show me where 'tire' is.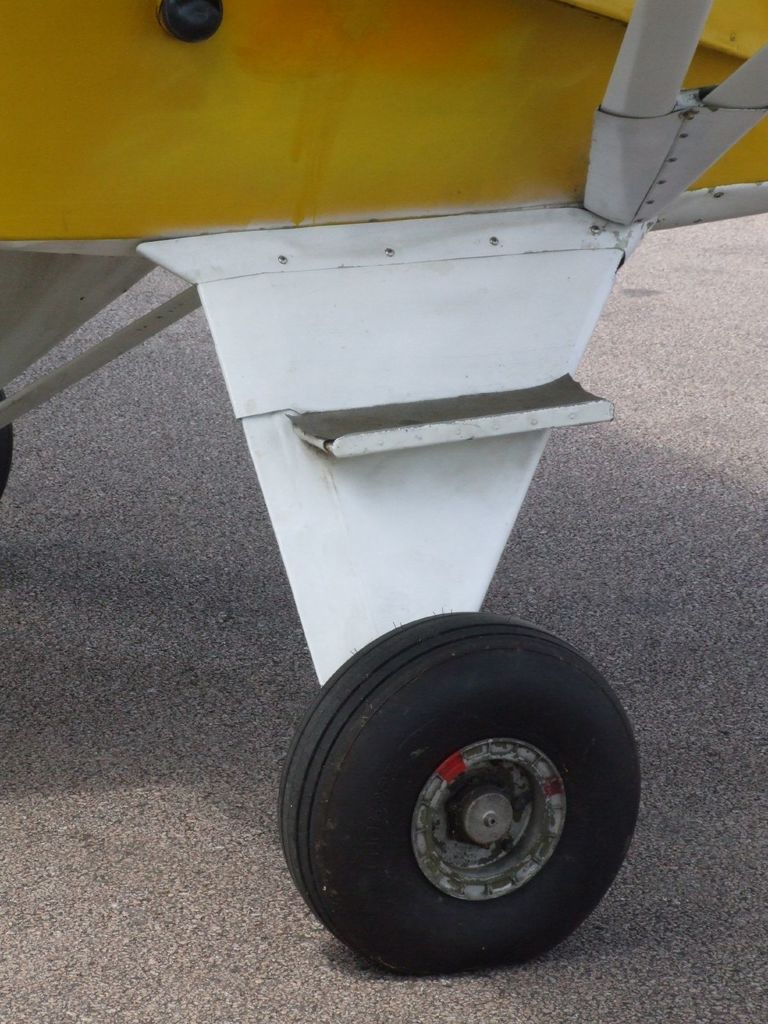
'tire' is at [left=296, top=609, right=646, bottom=980].
